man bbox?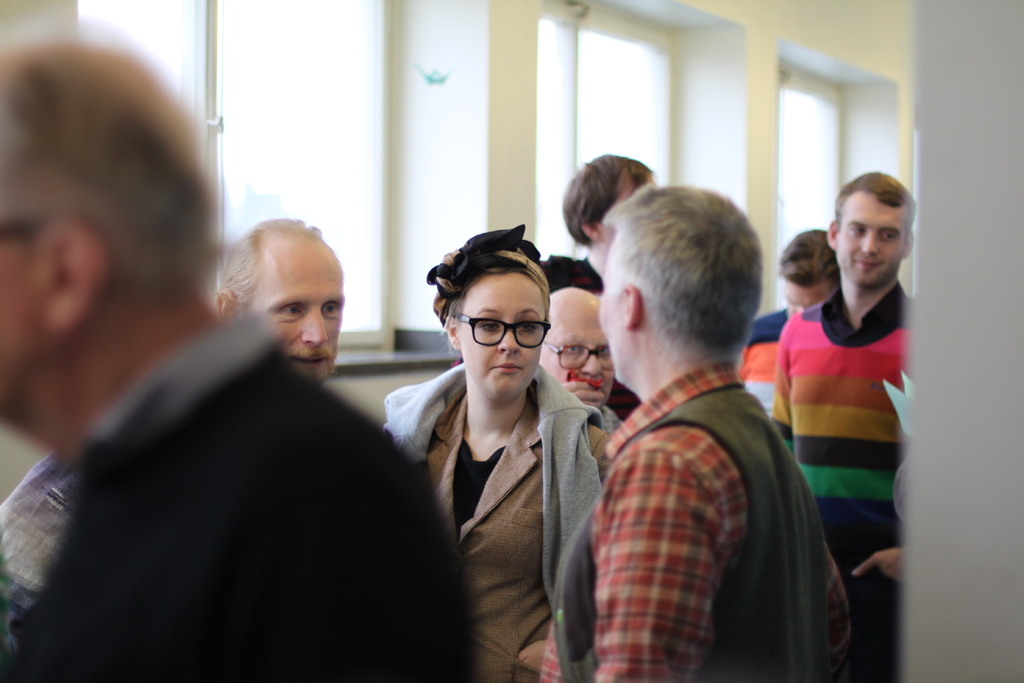
region(552, 173, 833, 677)
